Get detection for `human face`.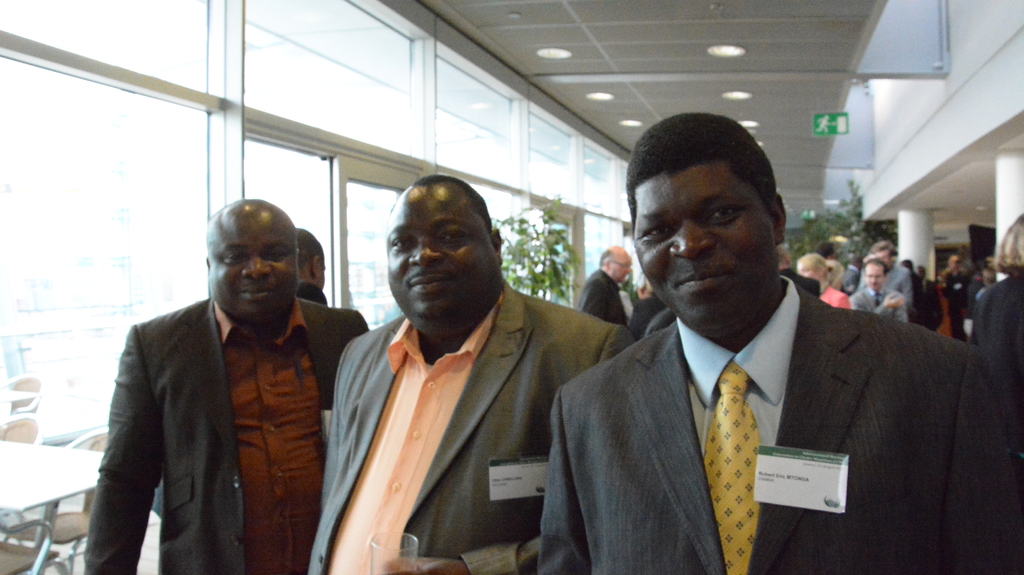
Detection: Rect(633, 156, 776, 335).
